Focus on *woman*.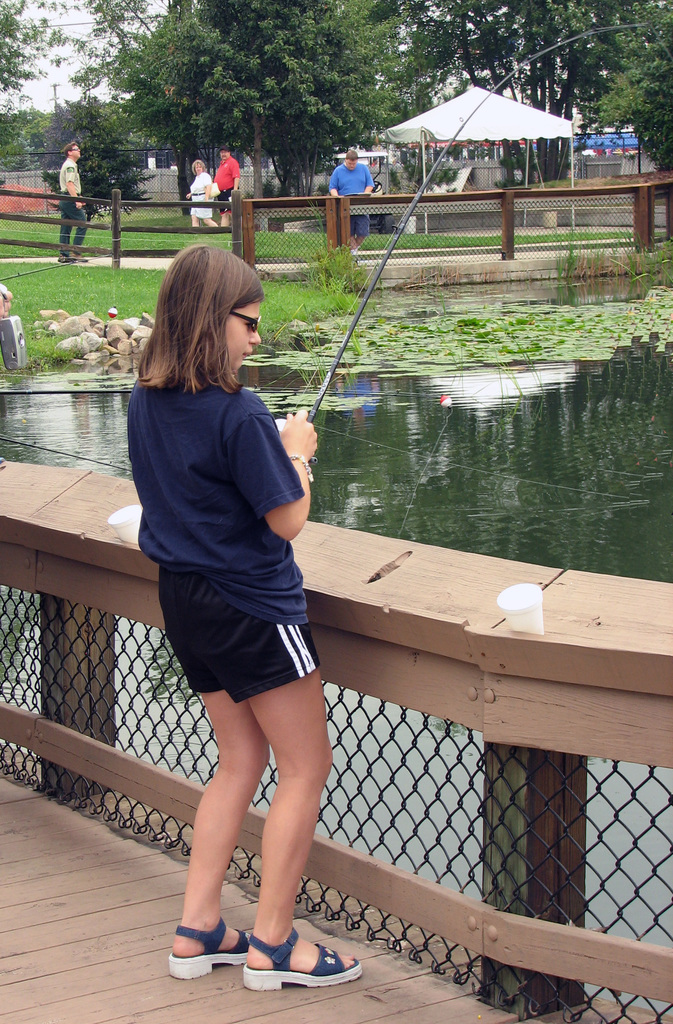
Focused at (125, 227, 356, 993).
